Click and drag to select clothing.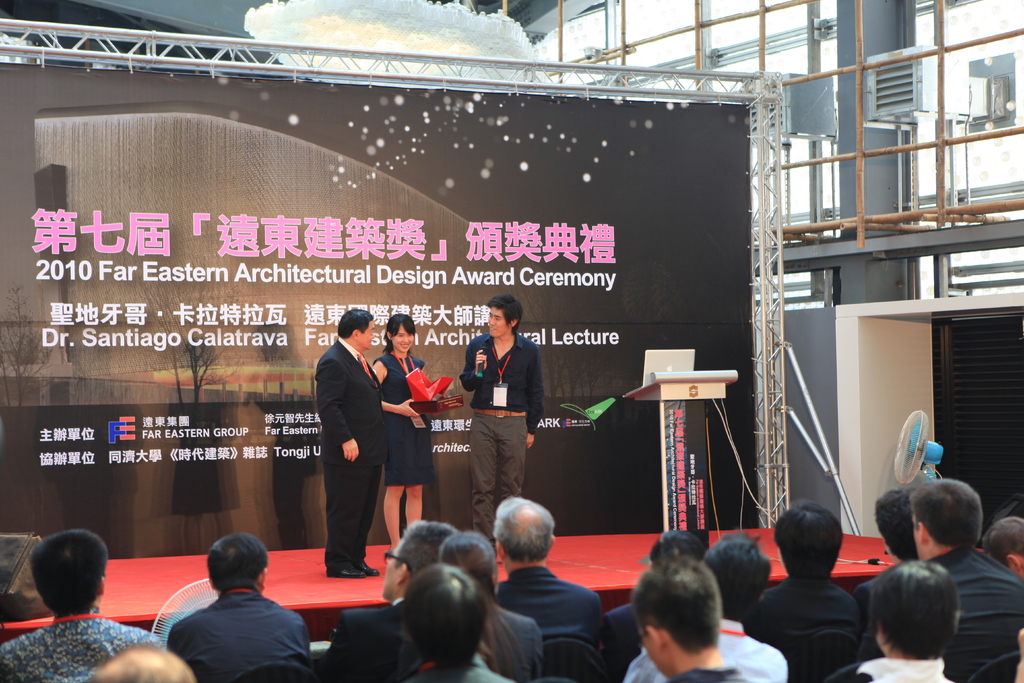
Selection: 411 650 523 682.
